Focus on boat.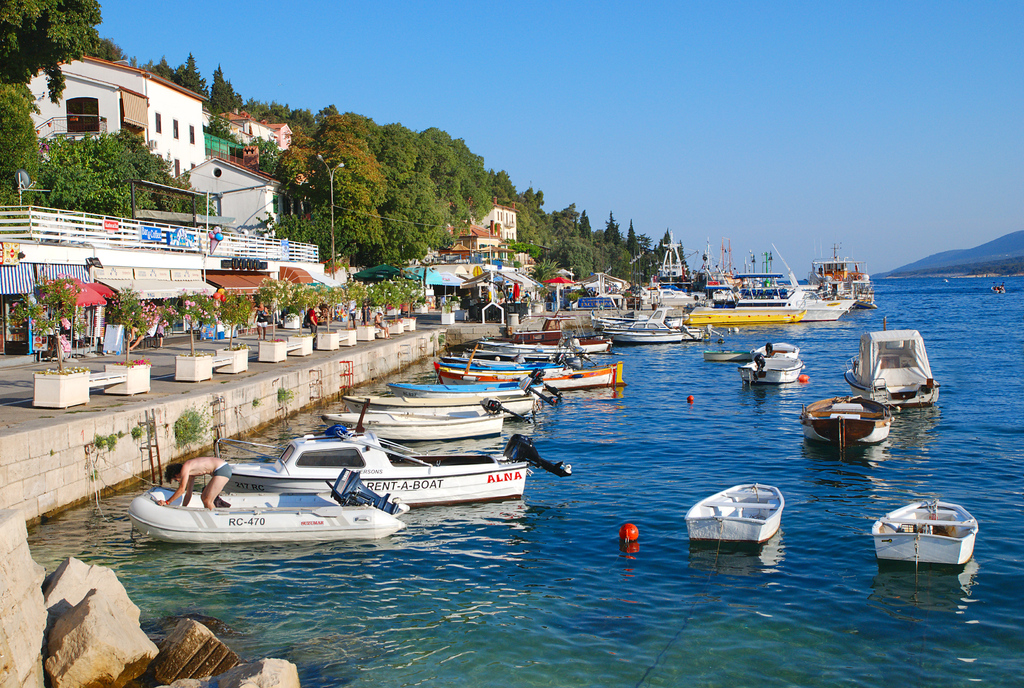
Focused at bbox=(739, 358, 804, 385).
